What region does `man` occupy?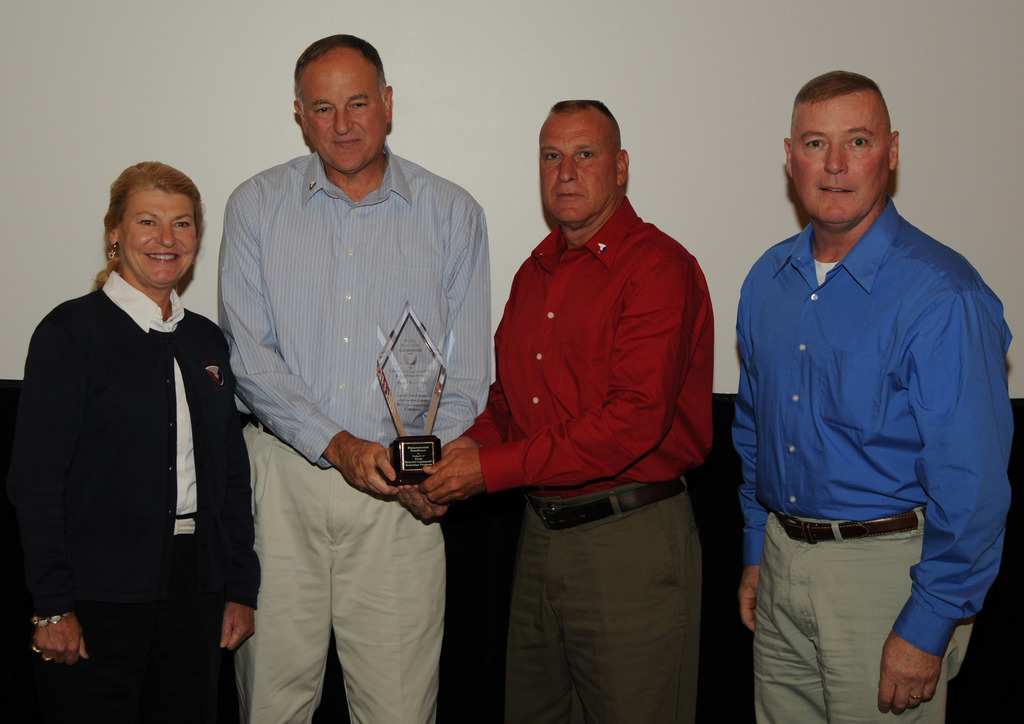
725/64/1016/723.
